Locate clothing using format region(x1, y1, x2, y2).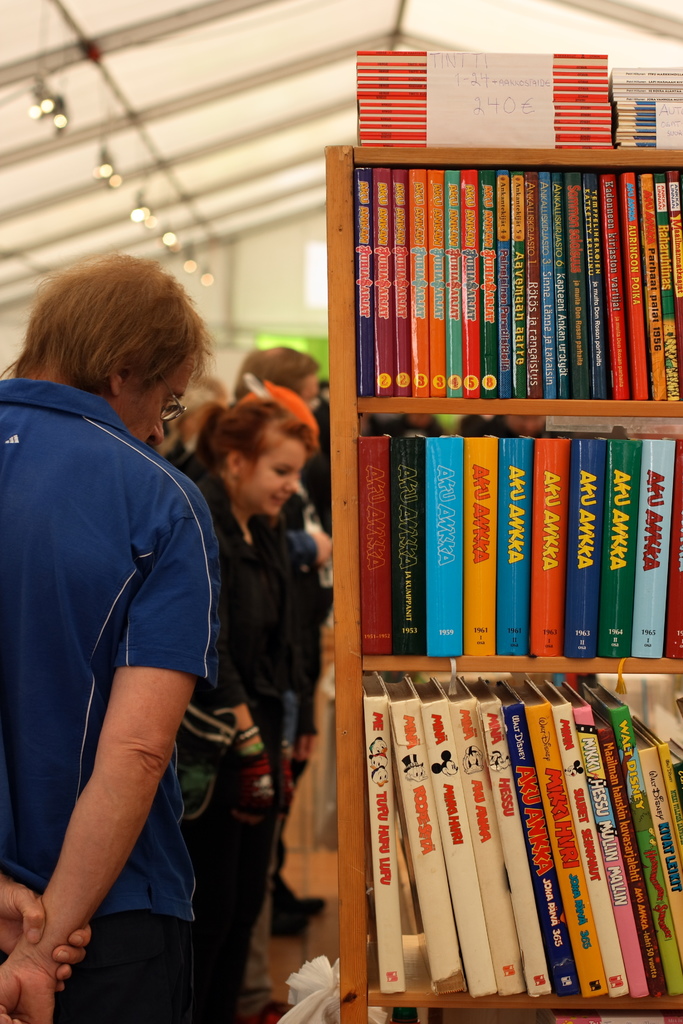
region(181, 465, 312, 1004).
